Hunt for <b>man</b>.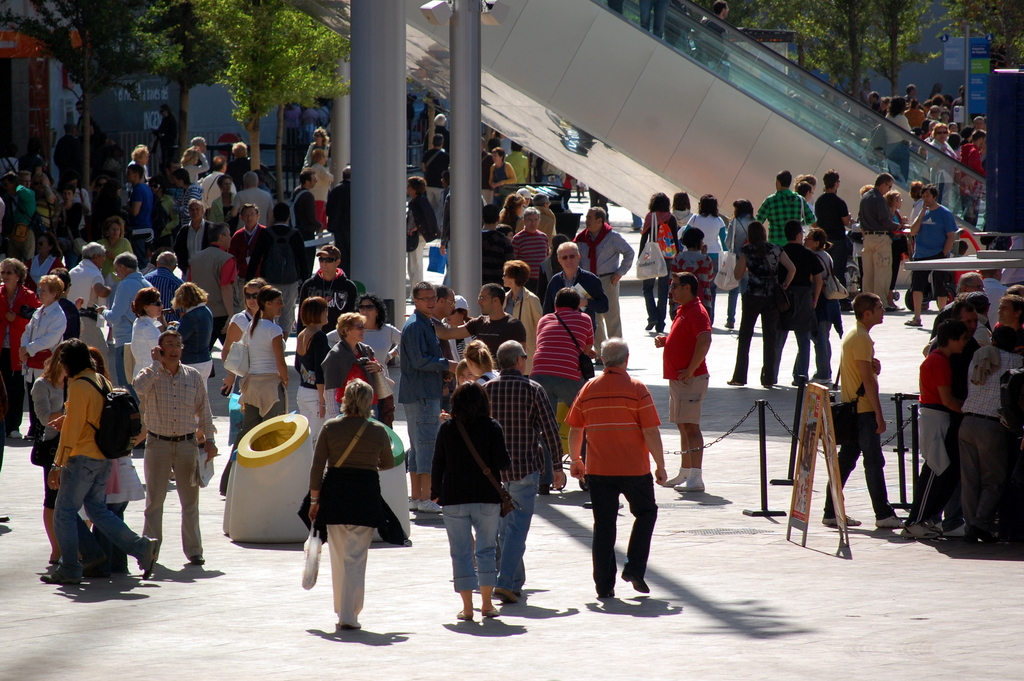
Hunted down at region(900, 184, 961, 329).
